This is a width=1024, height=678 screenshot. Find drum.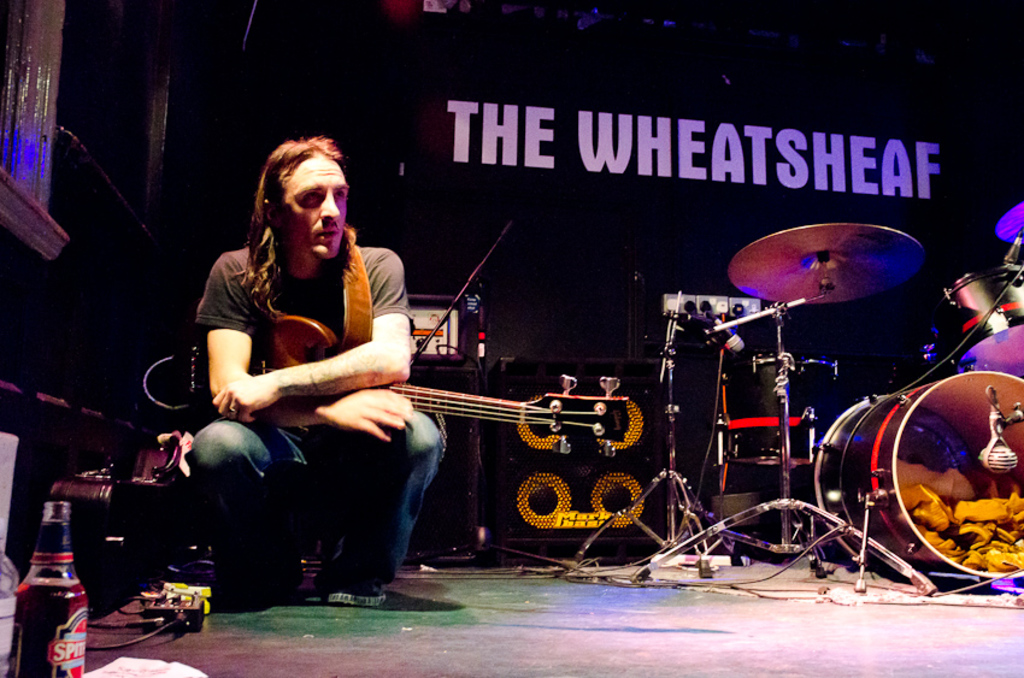
Bounding box: 813,369,1023,580.
